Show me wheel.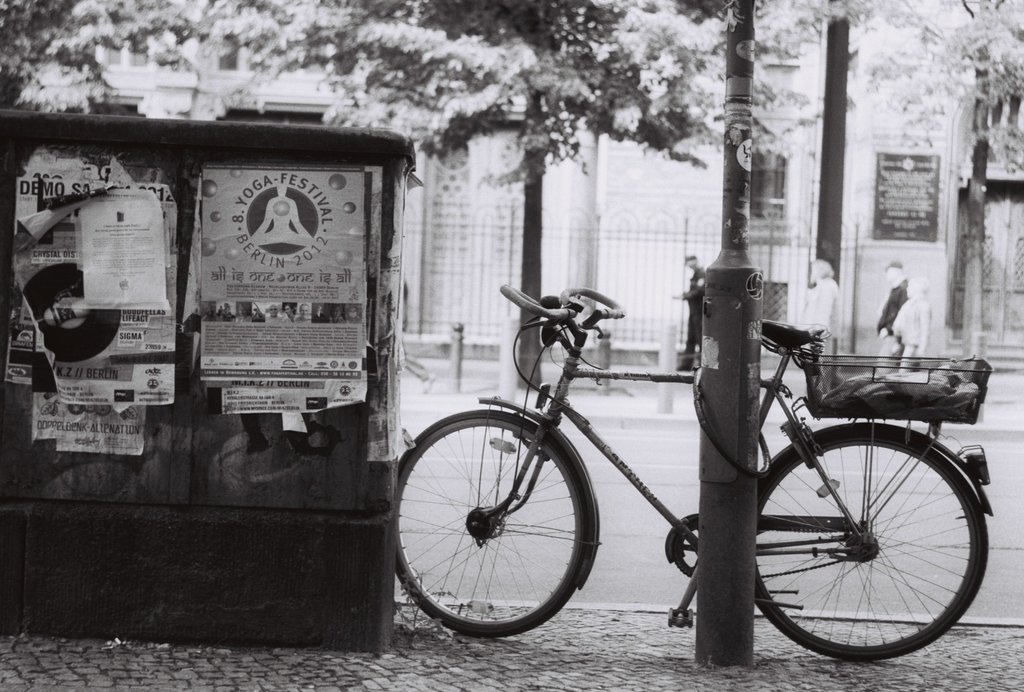
wheel is here: locate(750, 438, 988, 658).
